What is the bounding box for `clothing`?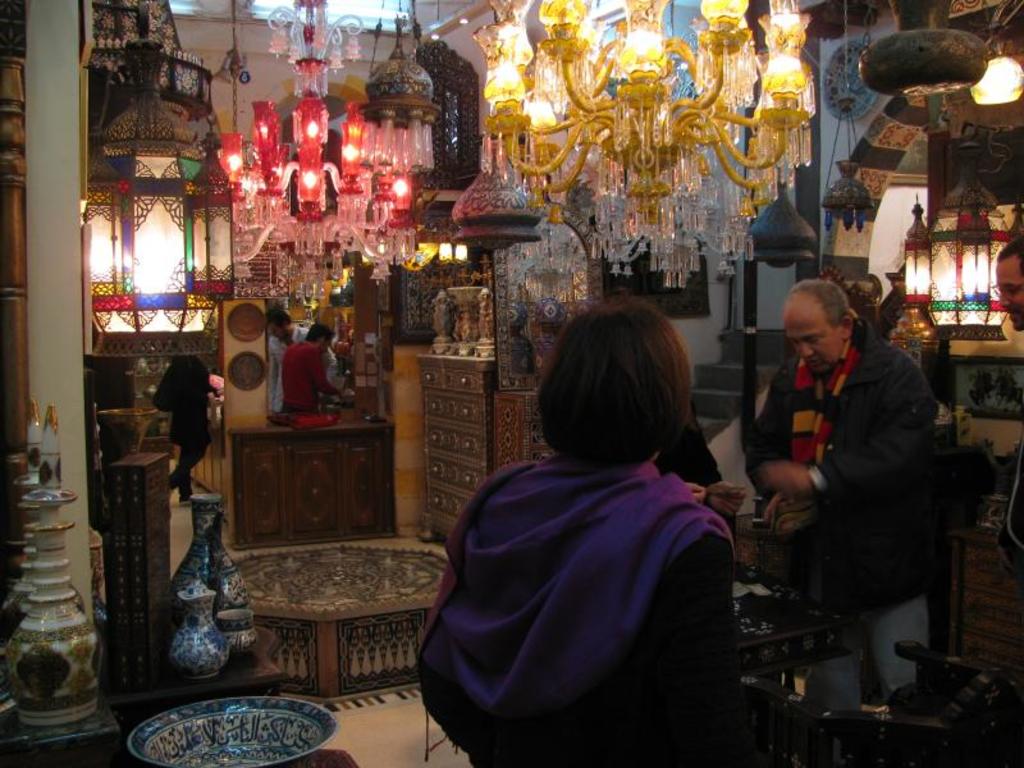
{"left": 746, "top": 310, "right": 948, "bottom": 721}.
